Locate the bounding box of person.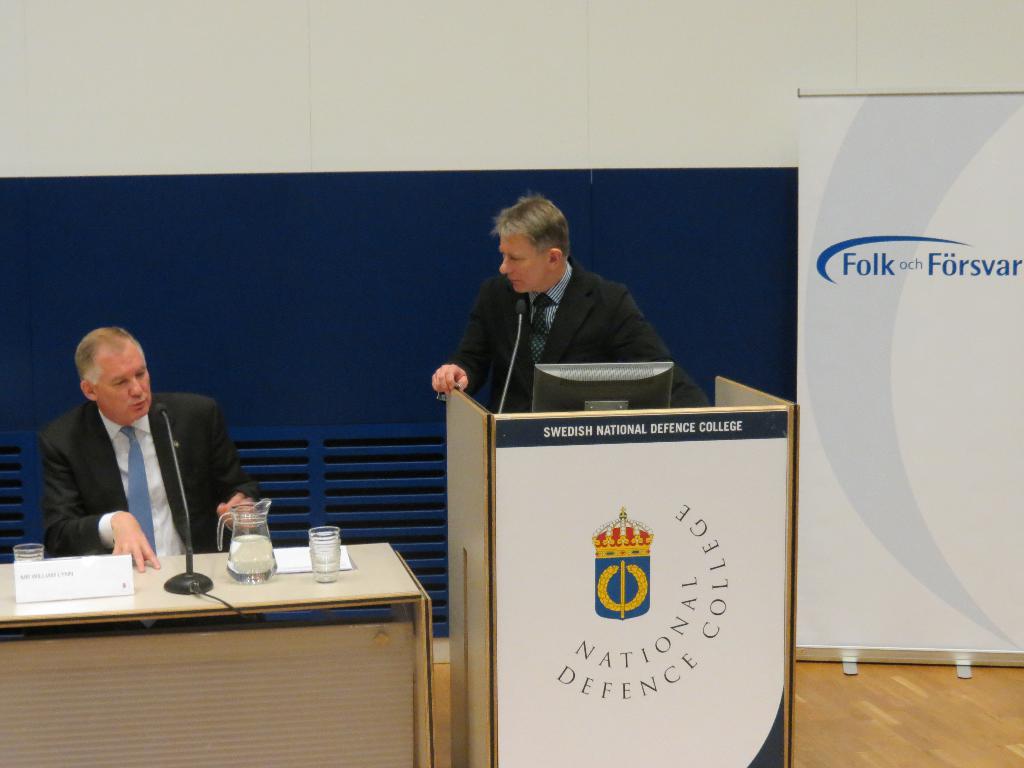
Bounding box: {"x1": 31, "y1": 328, "x2": 265, "y2": 570}.
